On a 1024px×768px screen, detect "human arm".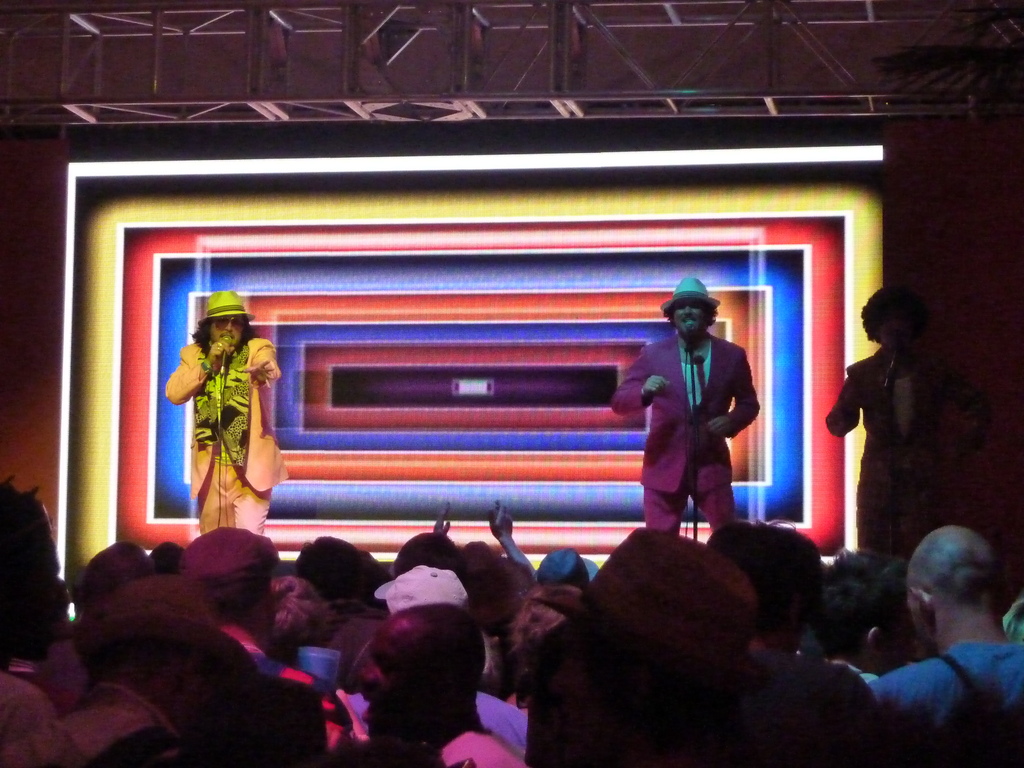
box=[432, 502, 454, 537].
